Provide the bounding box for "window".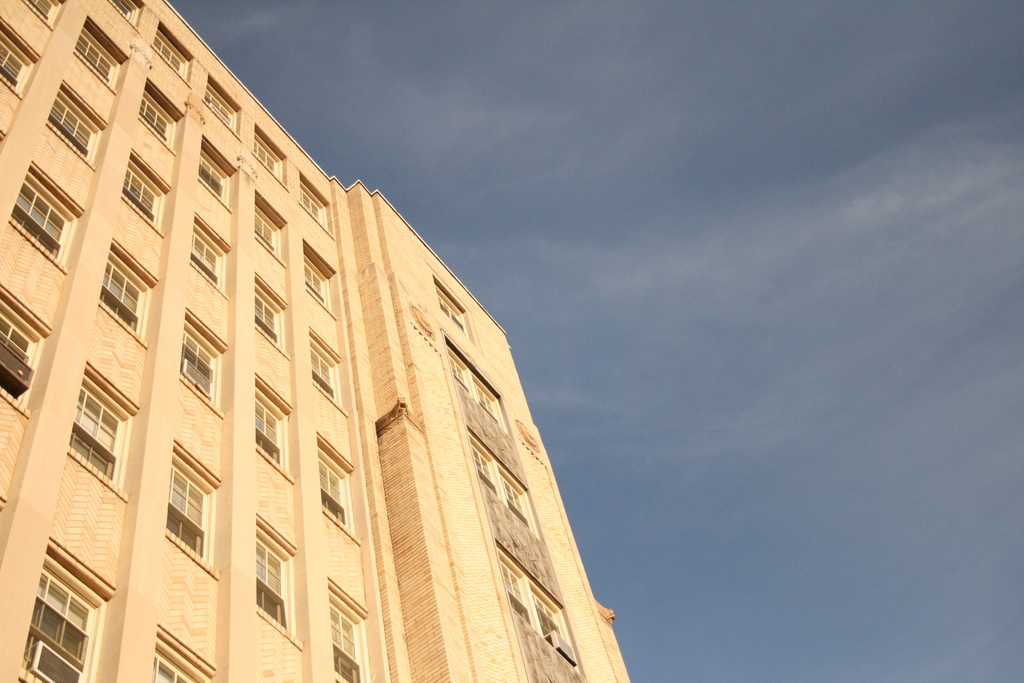
l=252, t=124, r=287, b=188.
